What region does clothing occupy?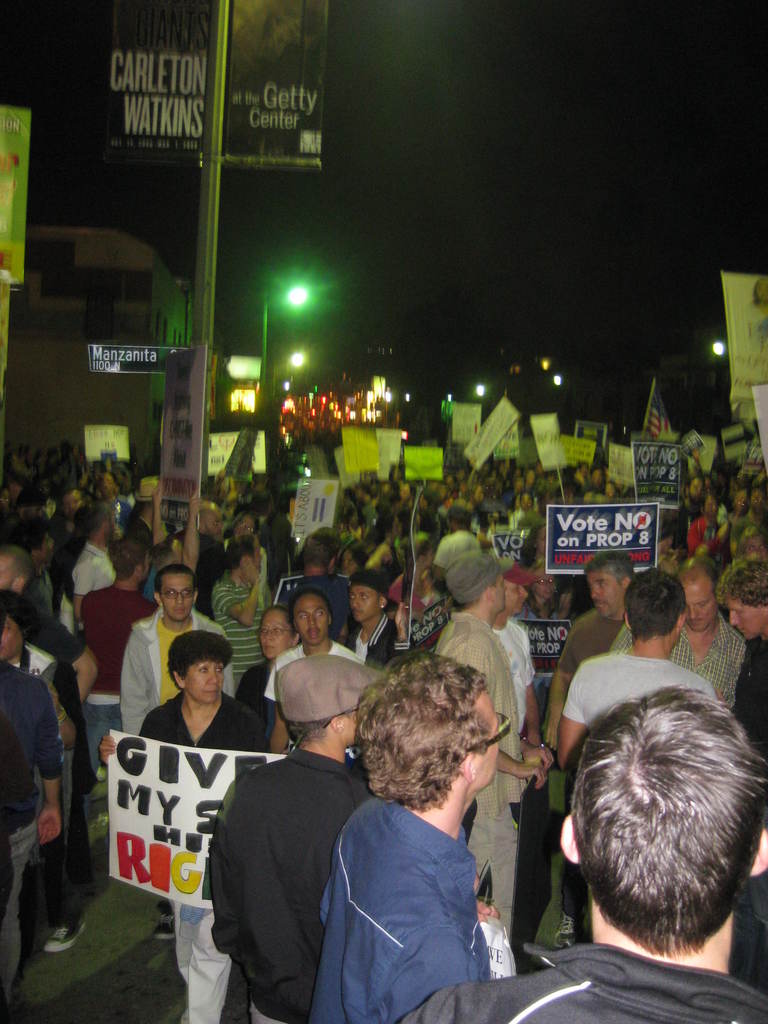
(398, 942, 767, 1023).
